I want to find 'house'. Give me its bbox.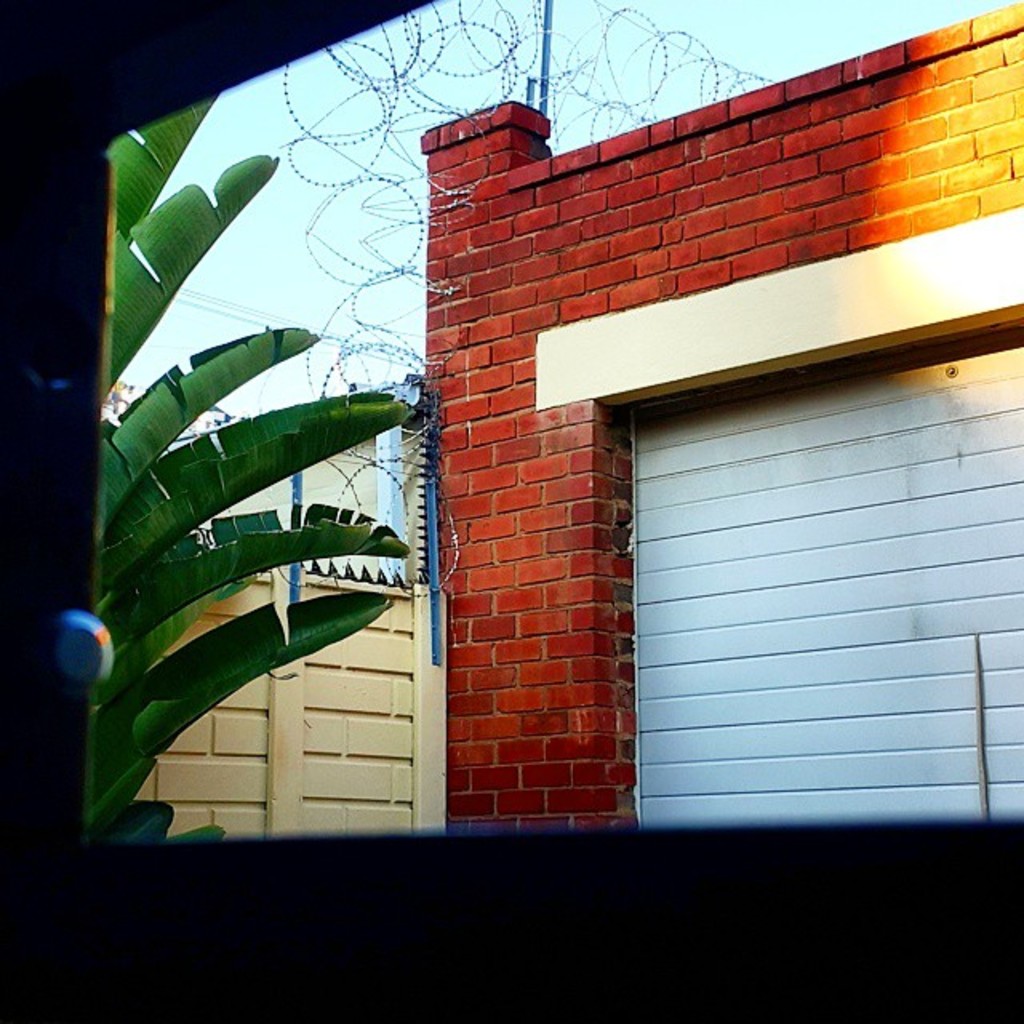
<bbox>381, 50, 934, 910</bbox>.
